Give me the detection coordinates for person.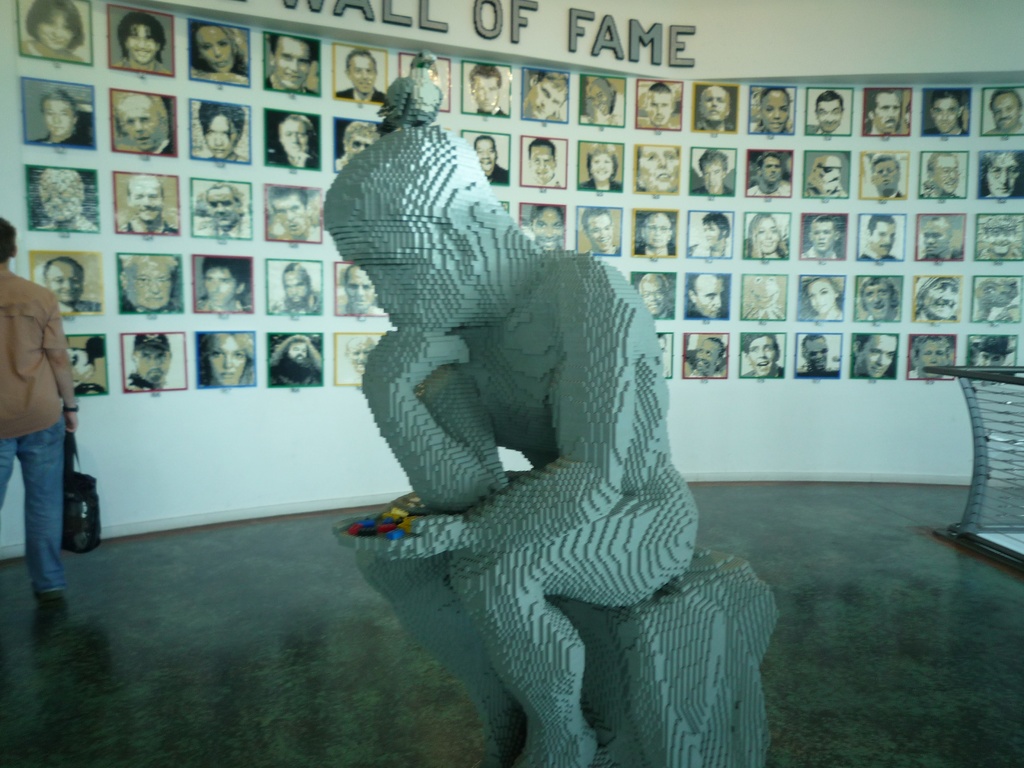
(801,276,845,321).
